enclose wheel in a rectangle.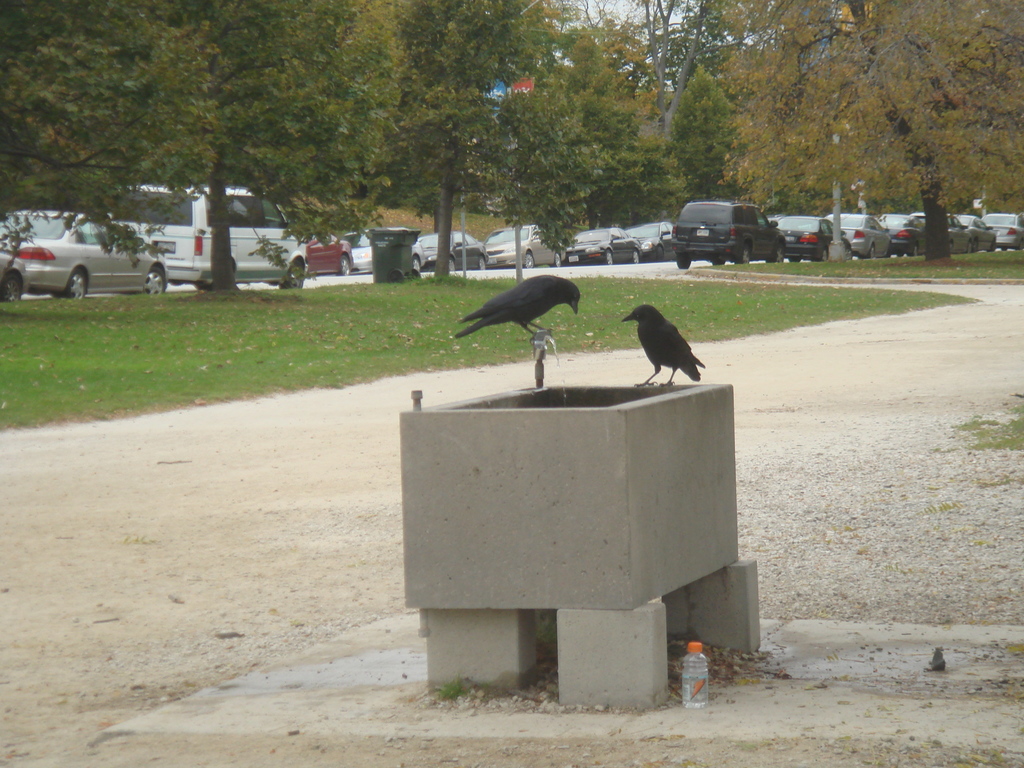
box=[605, 244, 619, 266].
